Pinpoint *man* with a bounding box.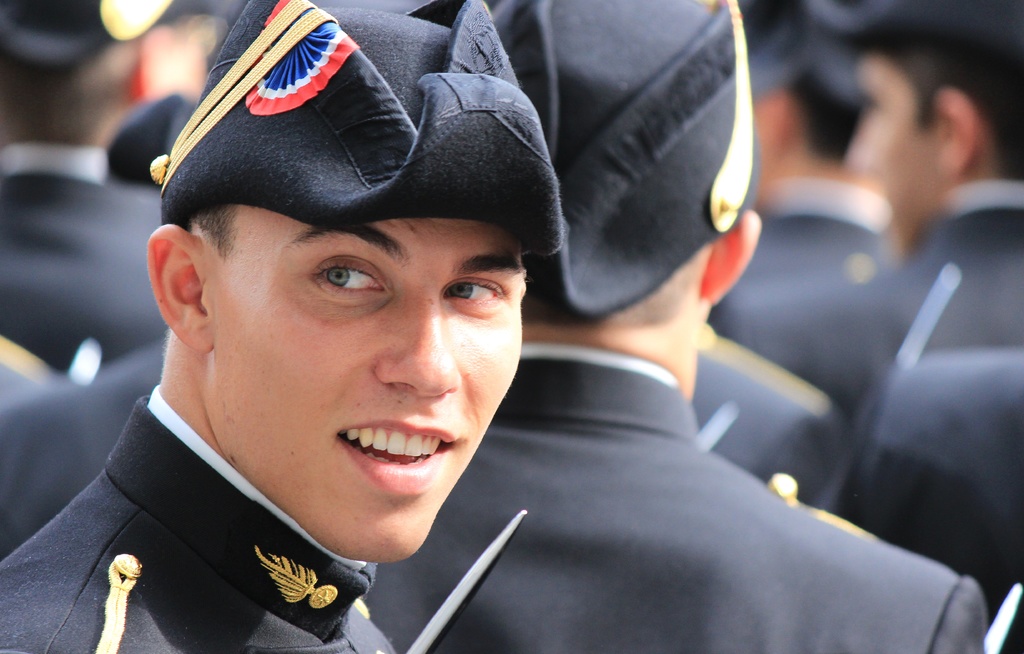
<box>0,0,572,653</box>.
